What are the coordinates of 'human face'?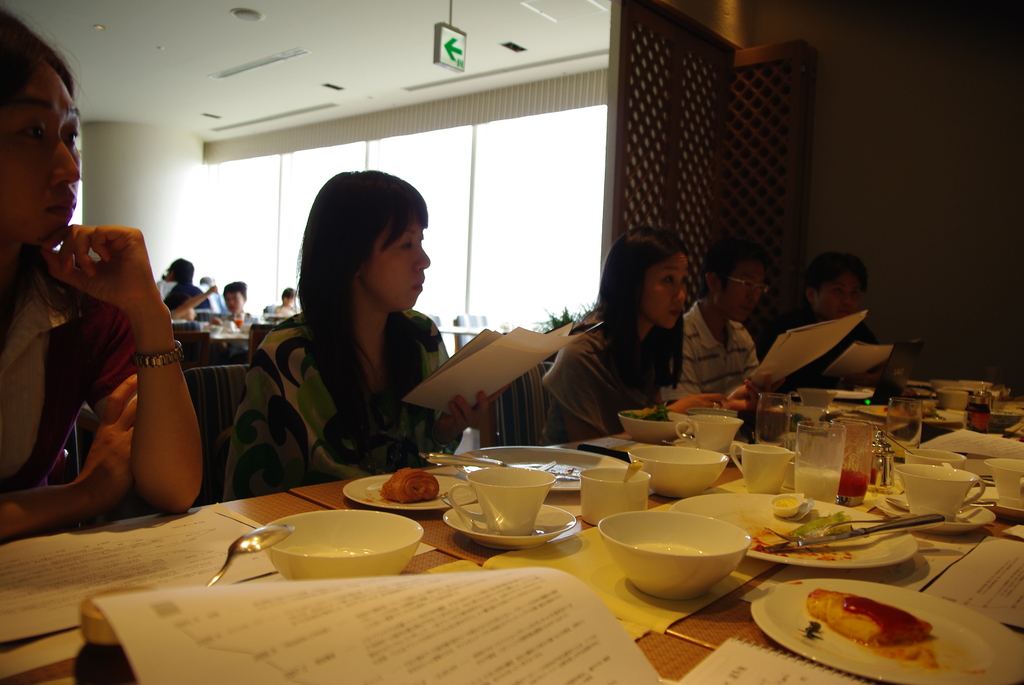
x1=223, y1=290, x2=243, y2=317.
